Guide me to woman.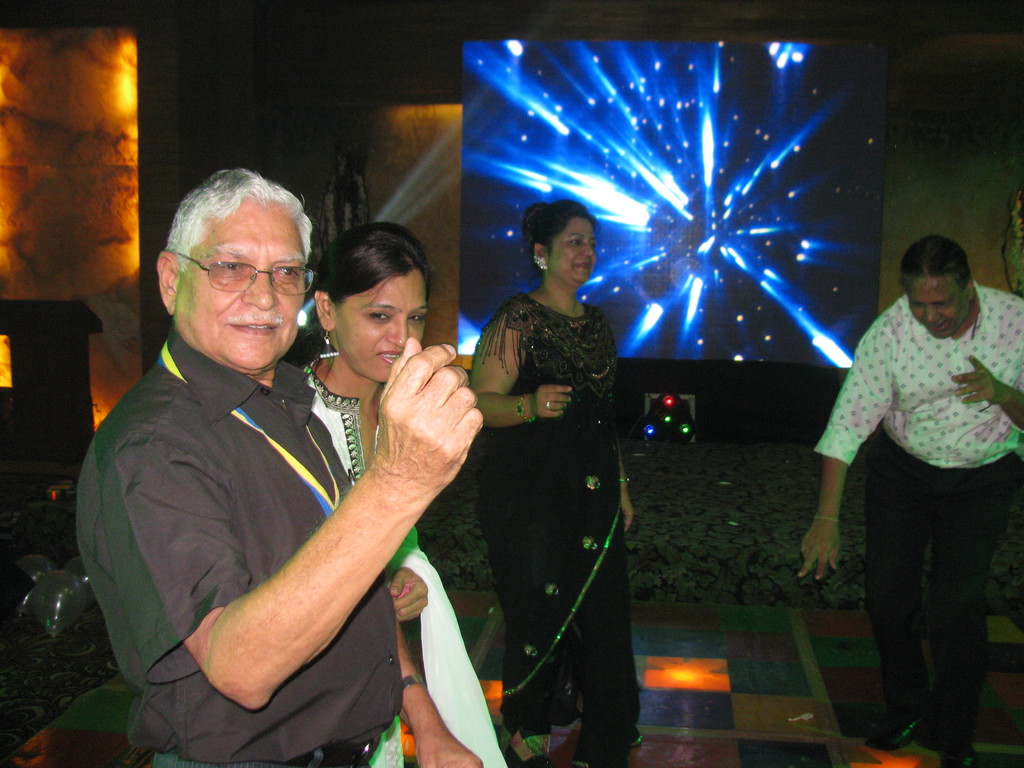
Guidance: Rect(293, 217, 519, 767).
